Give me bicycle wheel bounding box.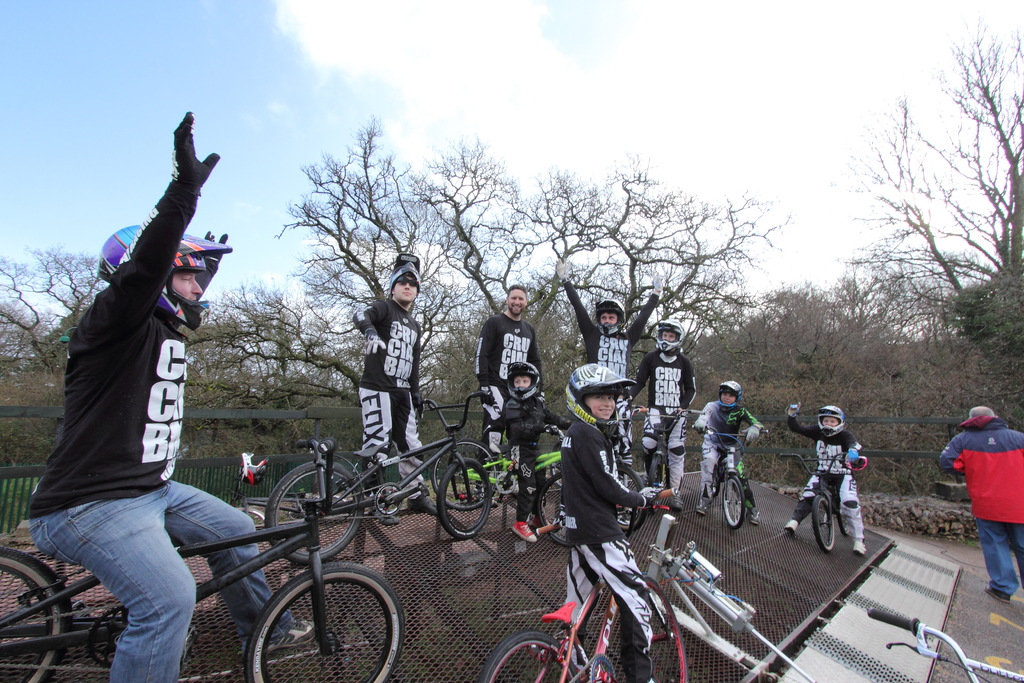
[left=0, top=547, right=77, bottom=682].
